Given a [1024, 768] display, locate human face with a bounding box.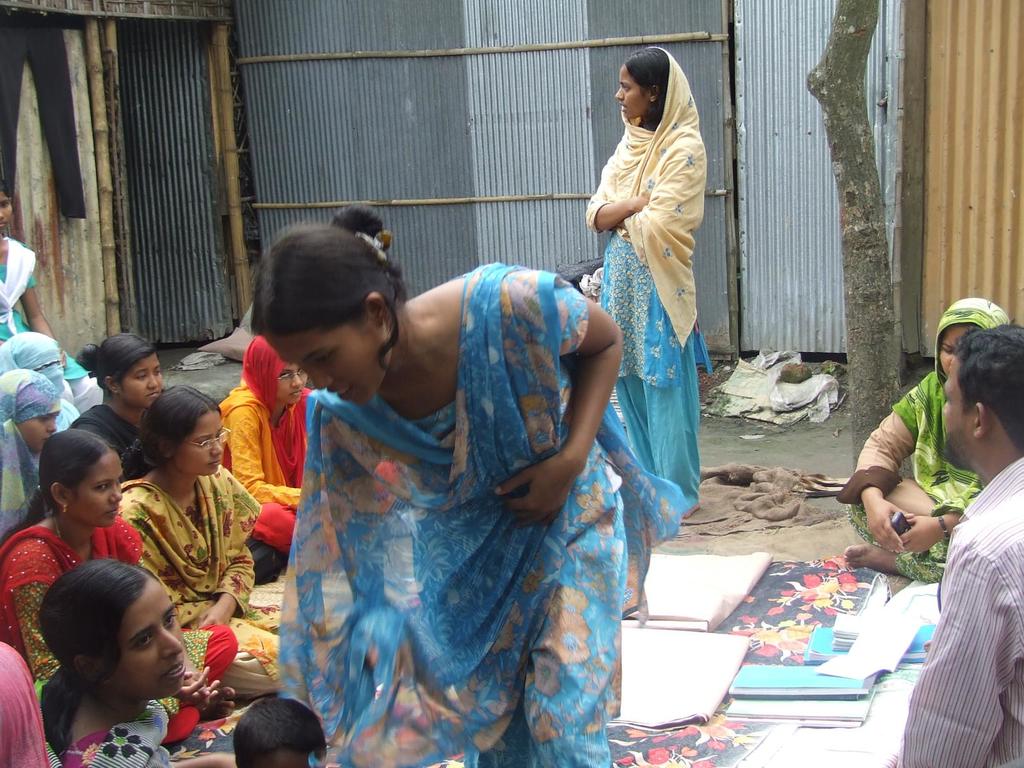
Located: <box>19,406,61,451</box>.
